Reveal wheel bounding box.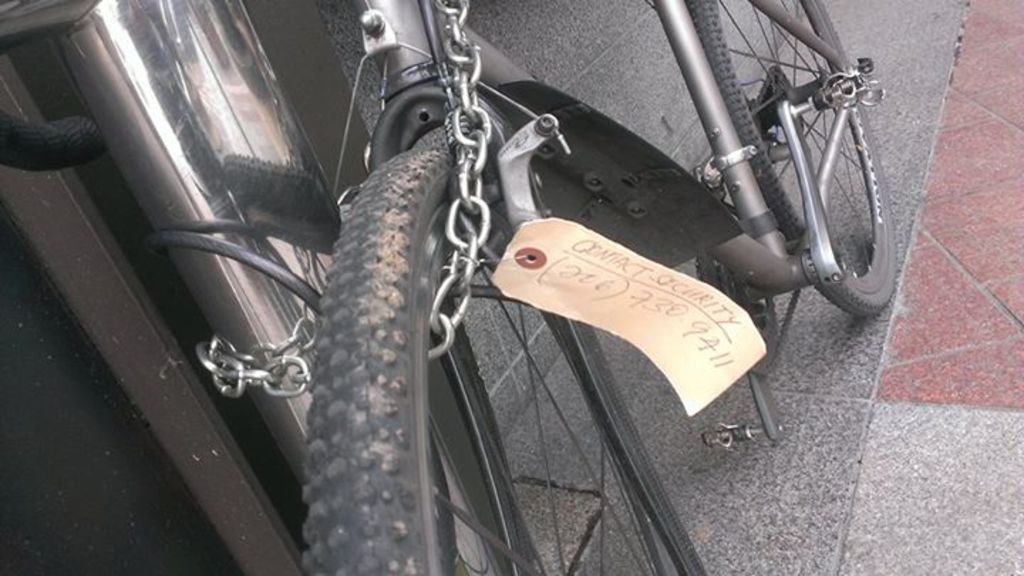
Revealed: {"left": 687, "top": 0, "right": 897, "bottom": 319}.
